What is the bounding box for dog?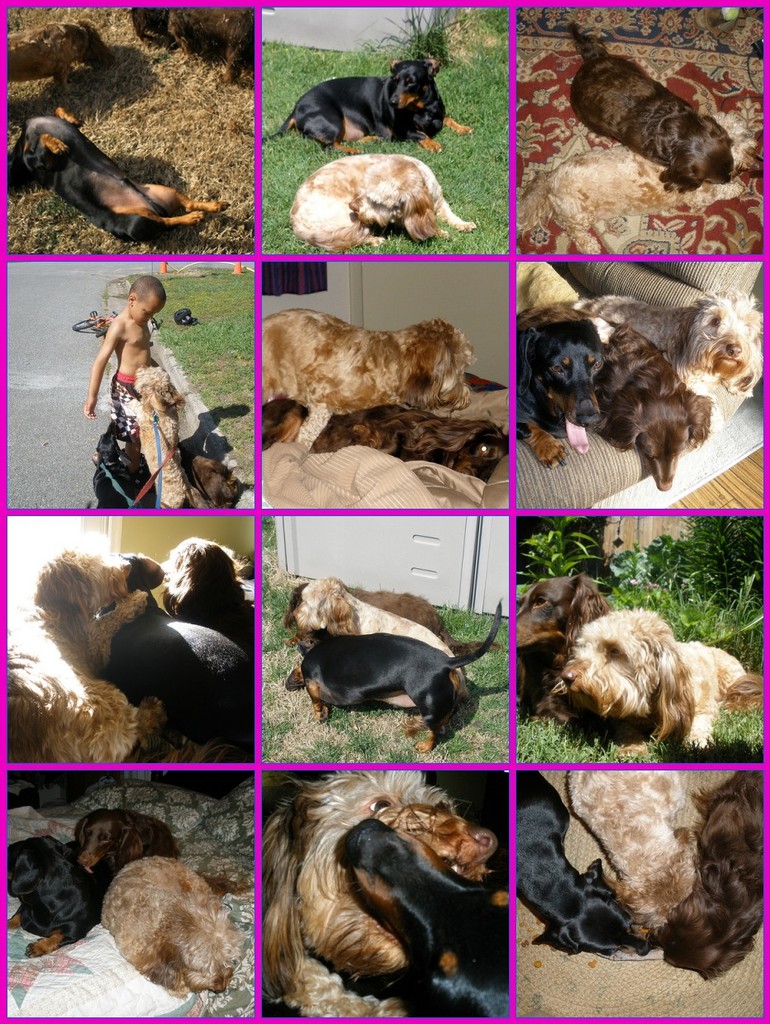
(x1=289, y1=575, x2=466, y2=707).
